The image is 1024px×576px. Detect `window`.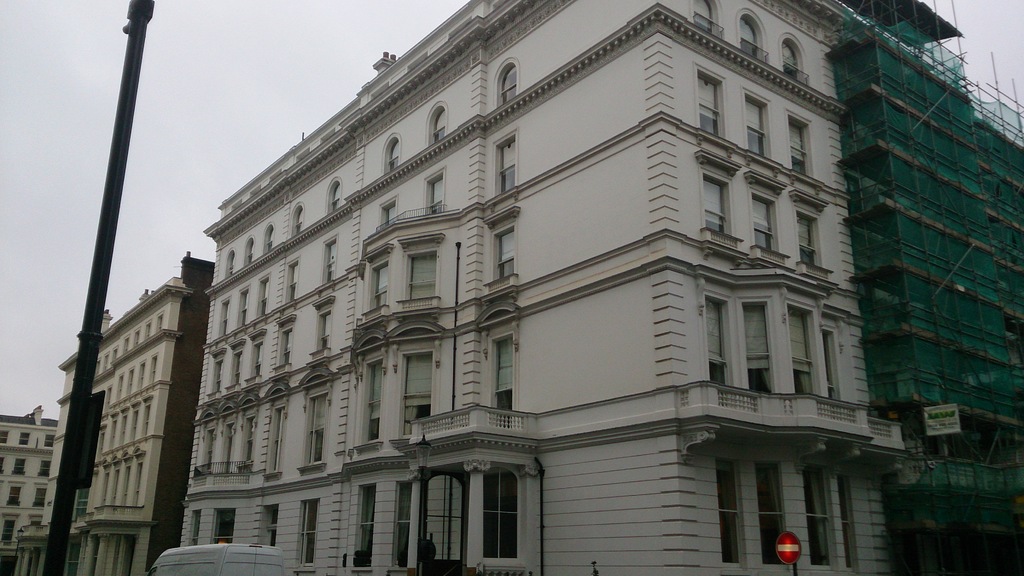
Detection: [701, 179, 728, 236].
